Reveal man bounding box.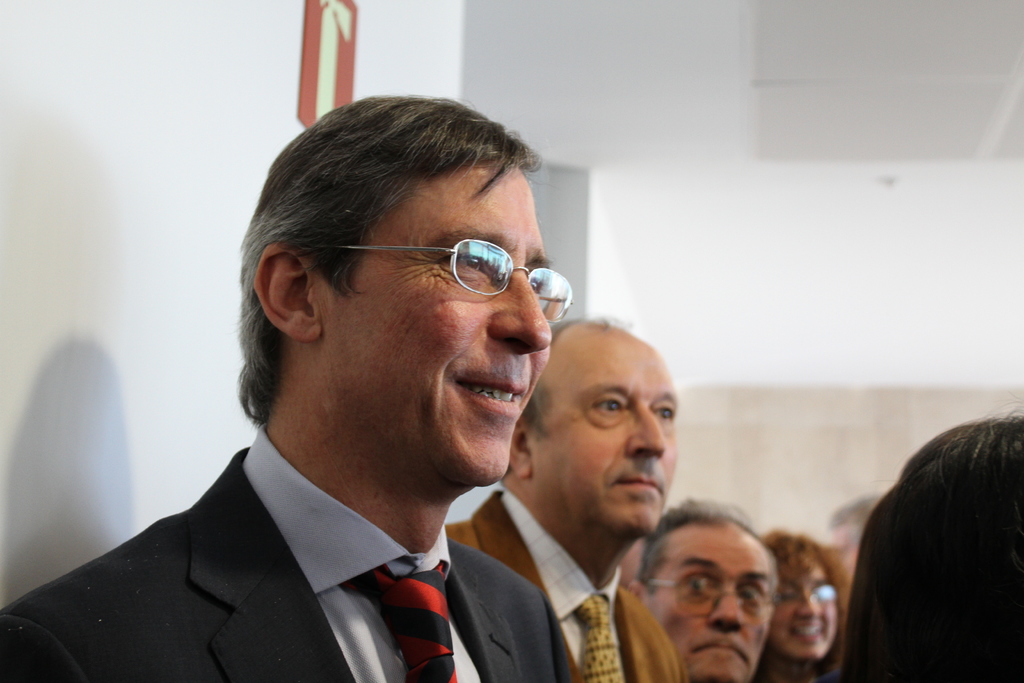
Revealed: <region>614, 495, 770, 682</region>.
